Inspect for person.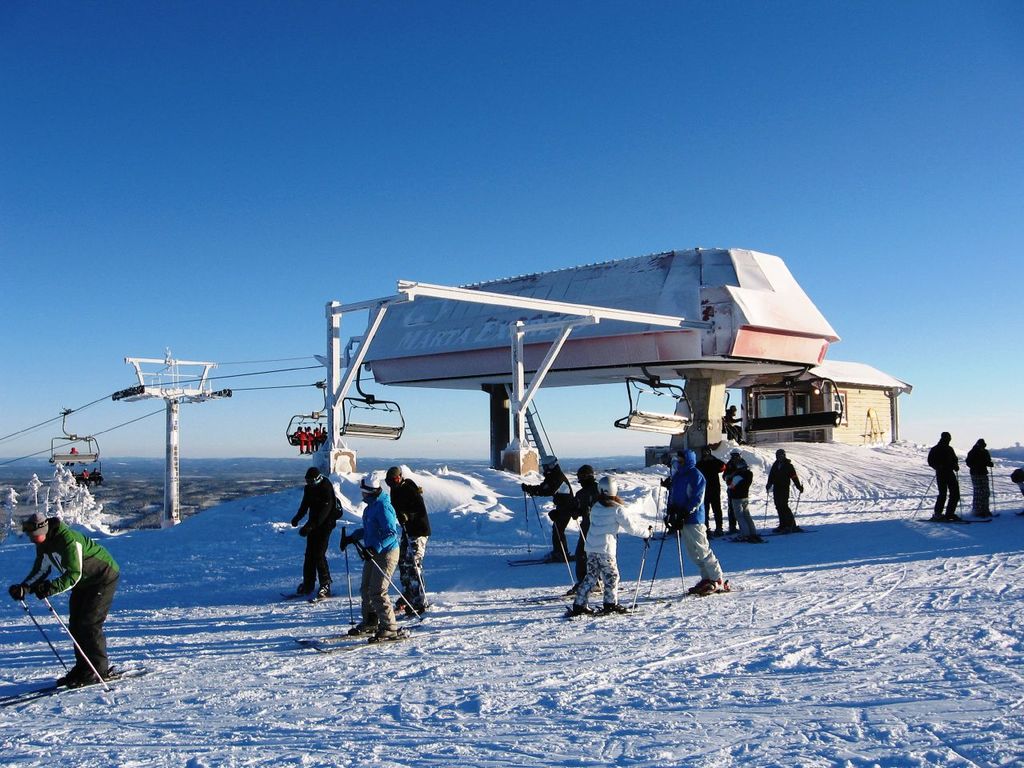
Inspection: locate(694, 448, 730, 534).
